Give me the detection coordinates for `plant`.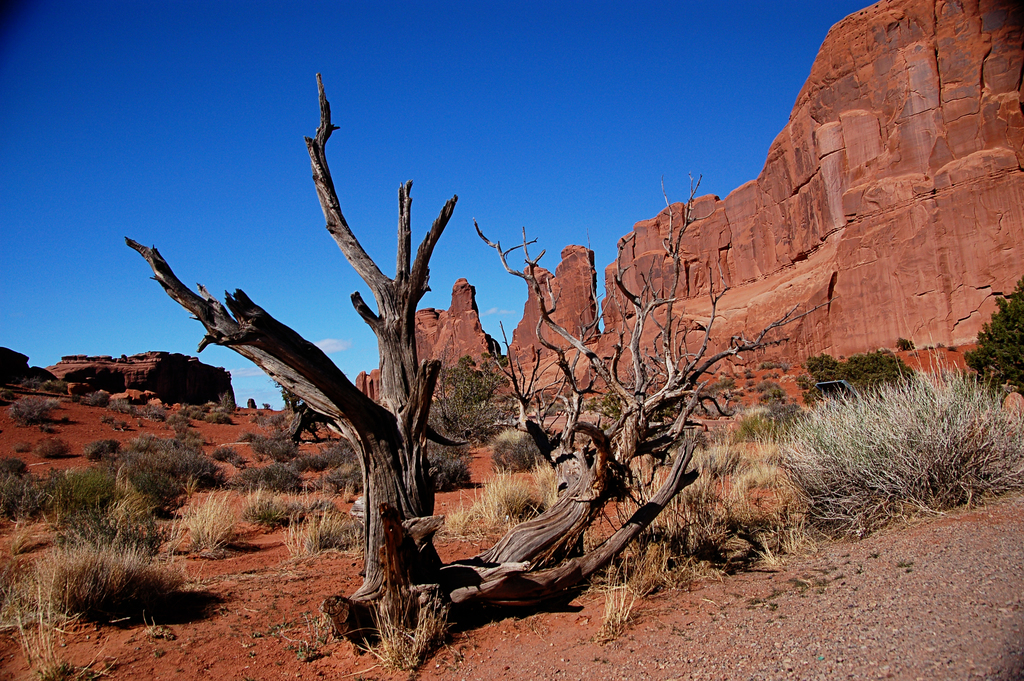
<bbox>698, 431, 754, 492</bbox>.
